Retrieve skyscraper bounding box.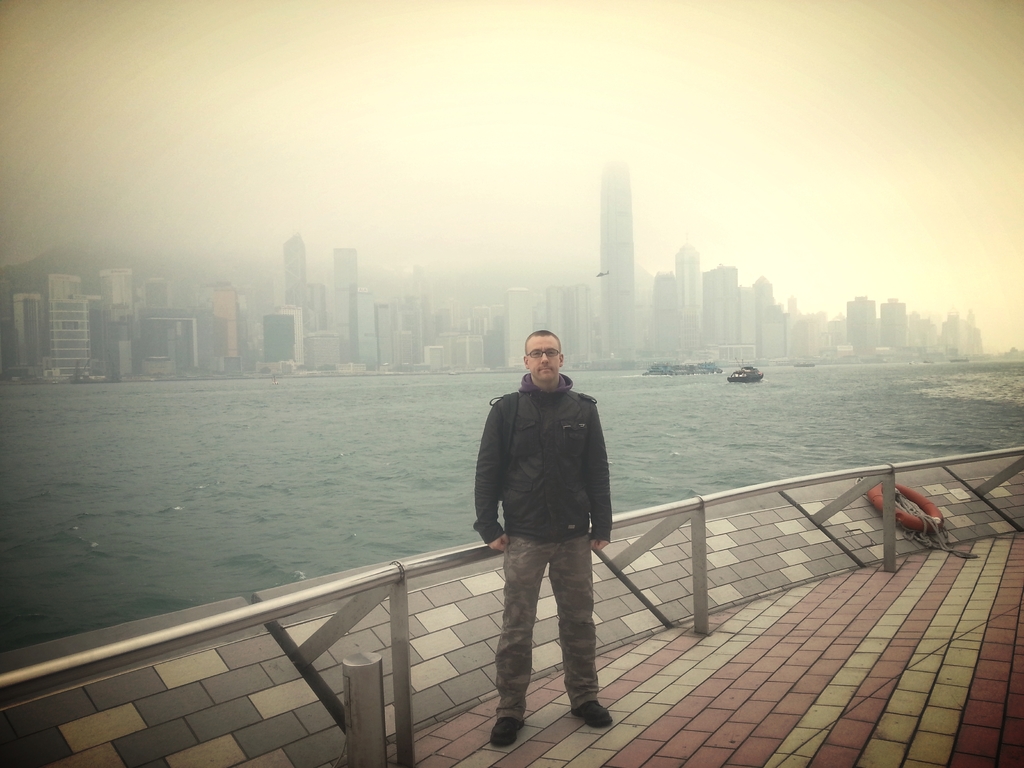
Bounding box: x1=847 y1=295 x2=880 y2=351.
